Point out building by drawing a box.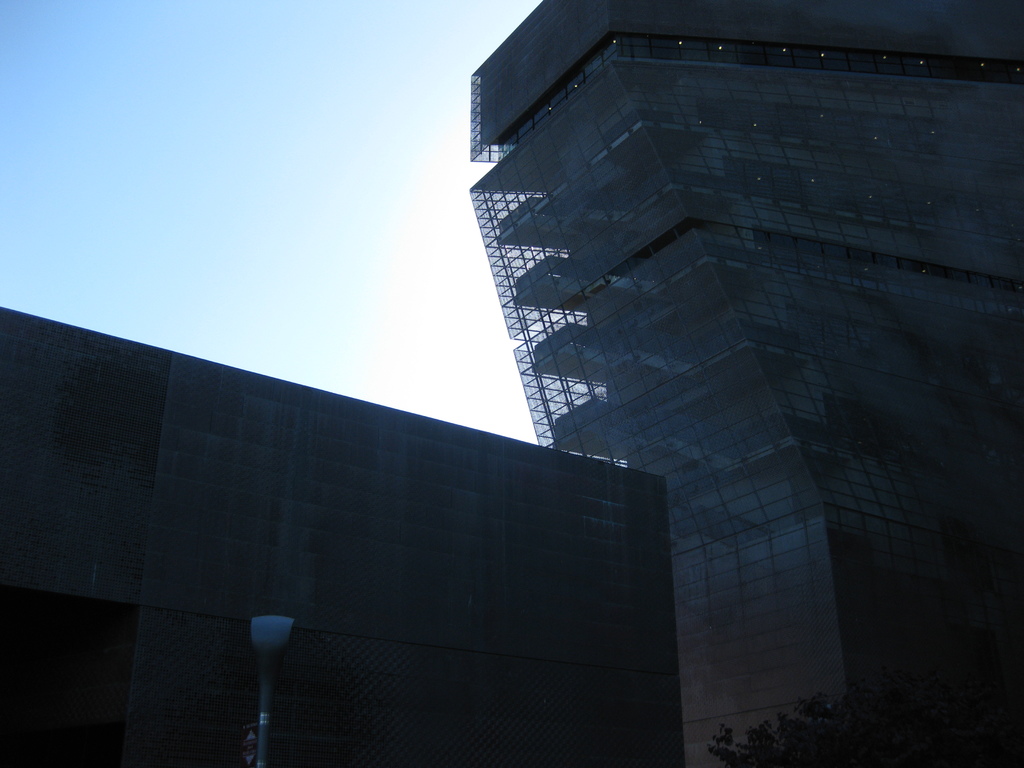
466:0:1023:767.
